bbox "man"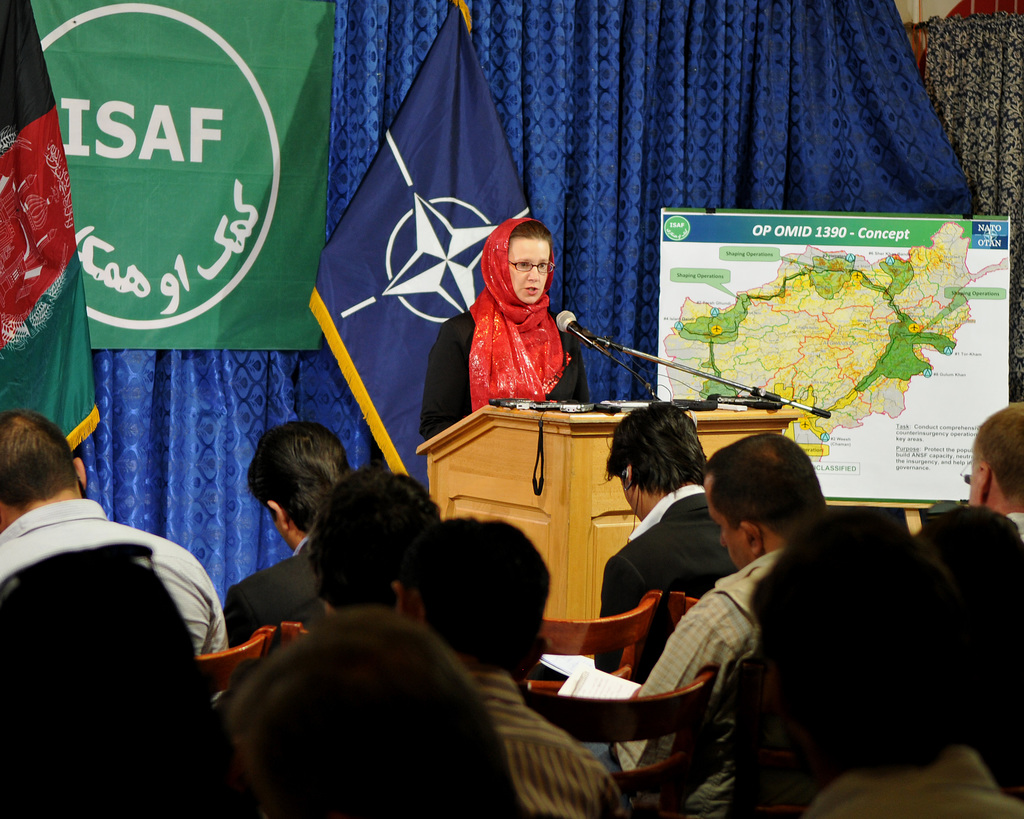
BBox(965, 401, 1023, 545)
